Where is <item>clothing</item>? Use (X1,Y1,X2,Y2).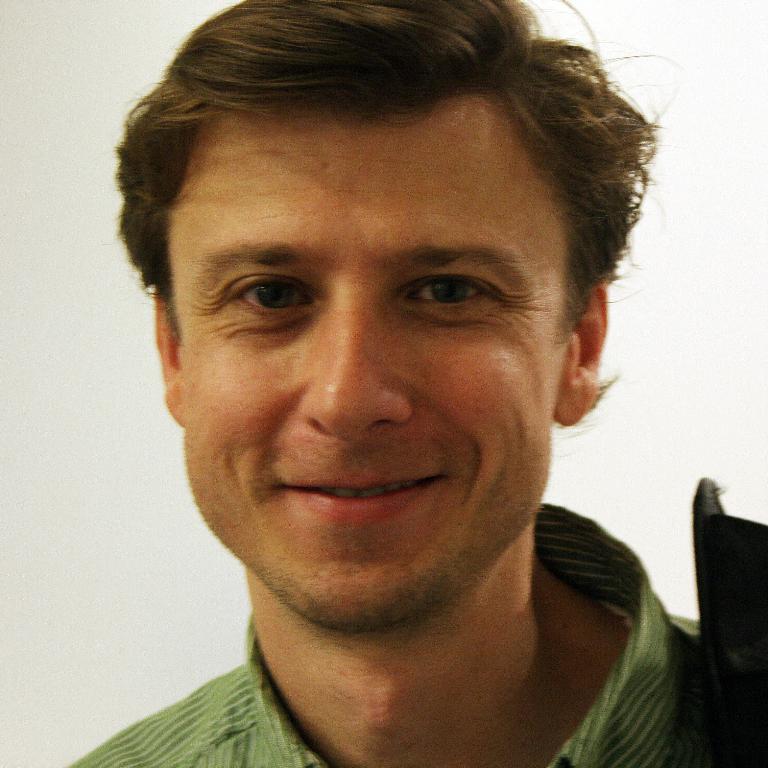
(62,448,767,766).
